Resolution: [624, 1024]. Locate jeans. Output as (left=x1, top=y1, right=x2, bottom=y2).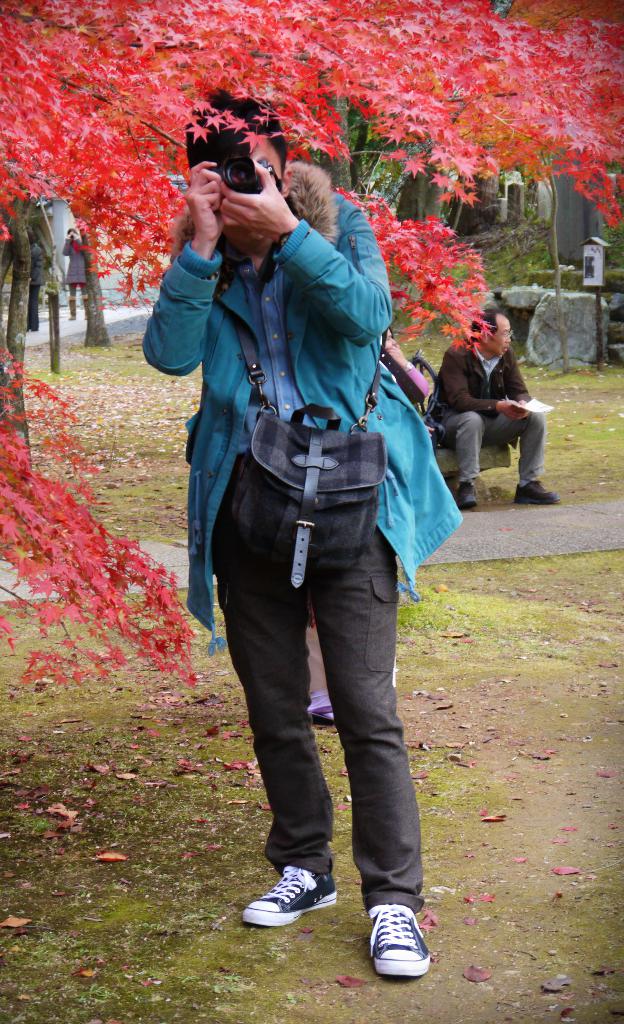
(left=218, top=517, right=424, bottom=904).
